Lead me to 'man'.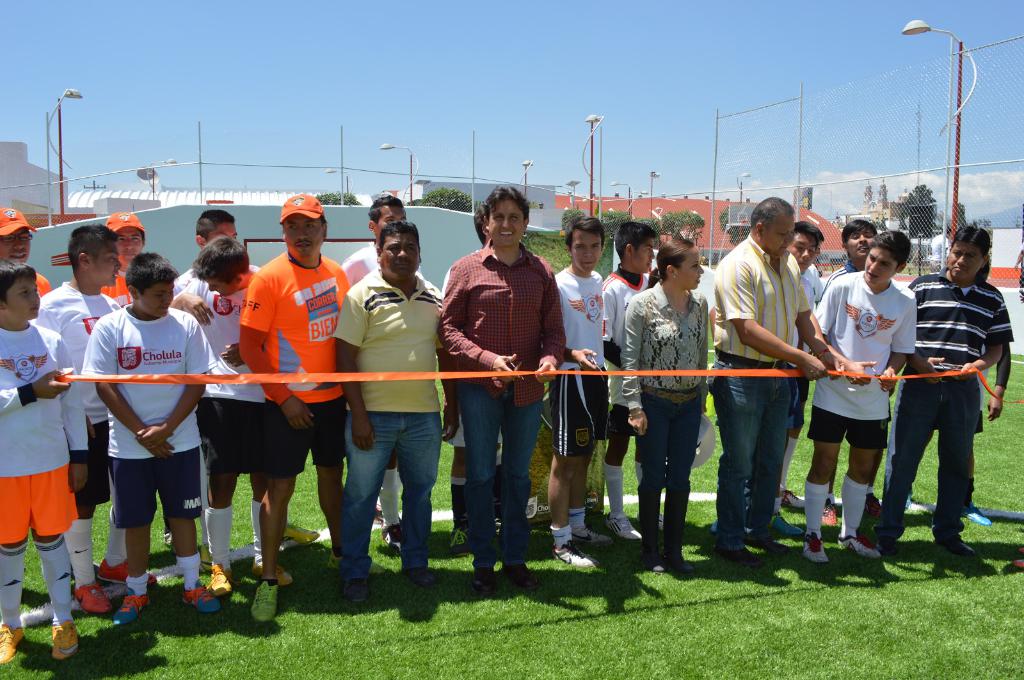
Lead to bbox=[711, 196, 847, 566].
